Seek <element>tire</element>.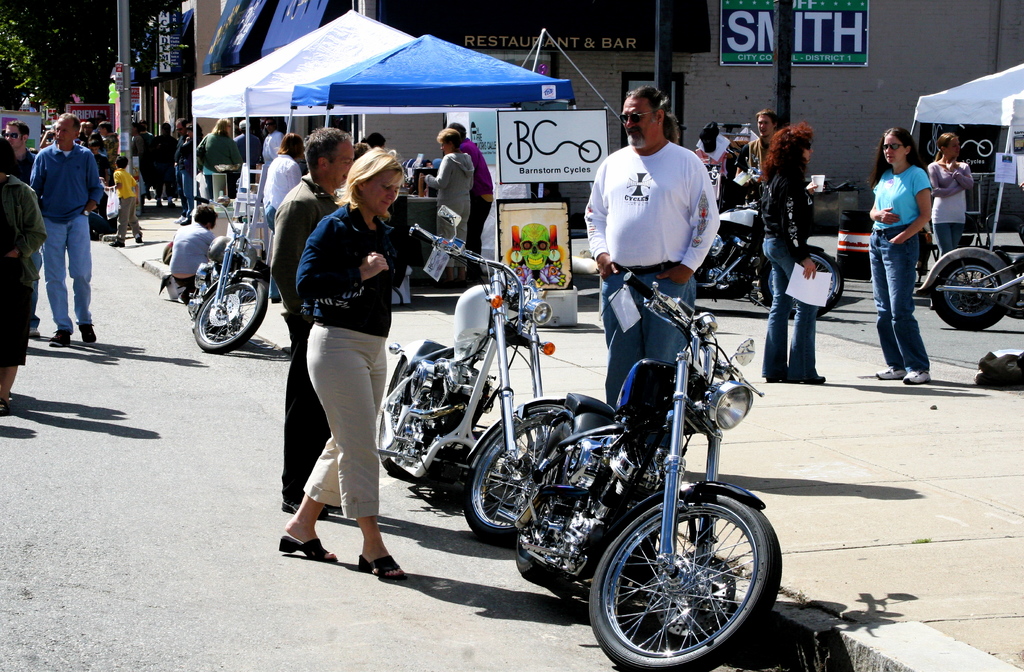
left=189, top=260, right=234, bottom=311.
